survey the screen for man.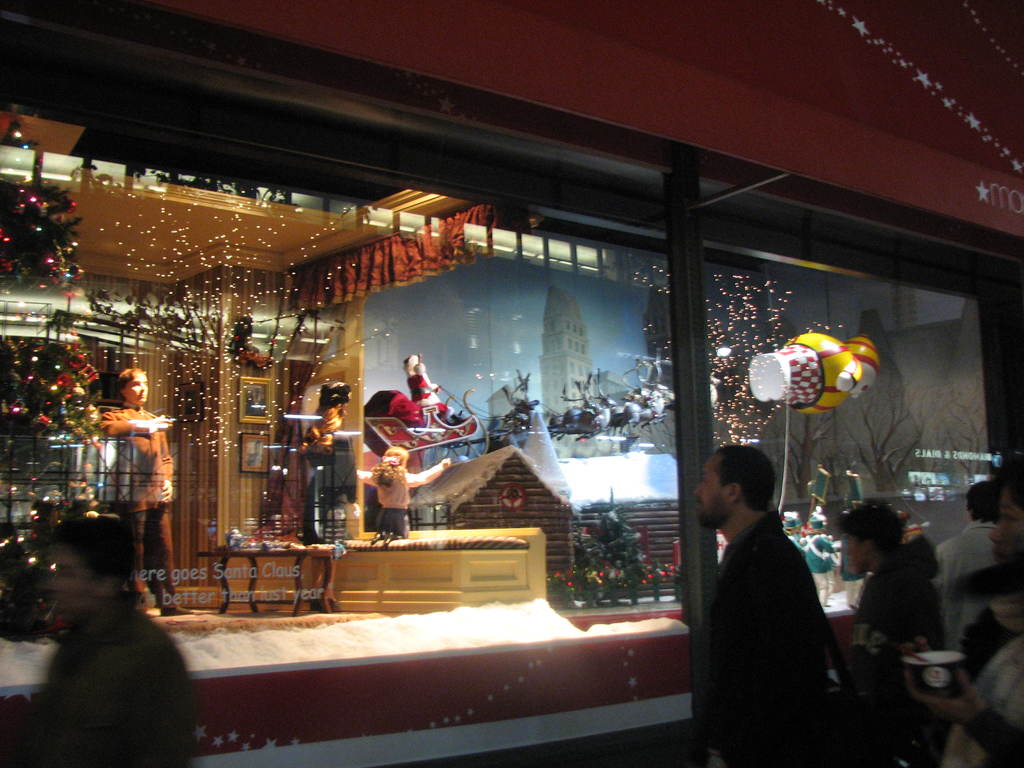
Survey found: <box>937,484,998,647</box>.
